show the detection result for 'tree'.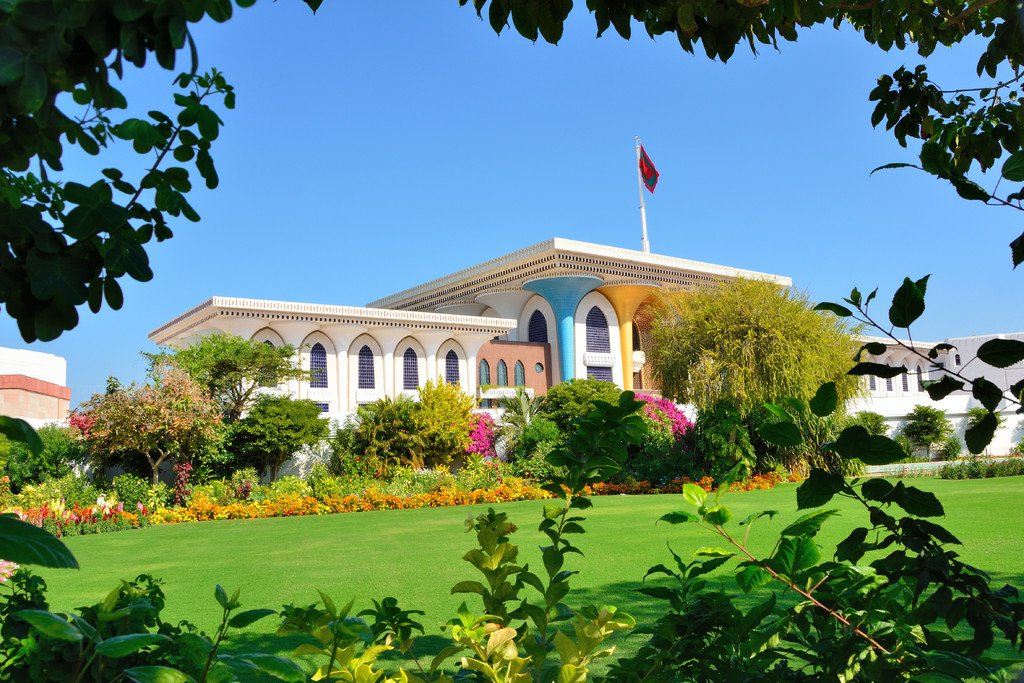
(0, 0, 1023, 345).
